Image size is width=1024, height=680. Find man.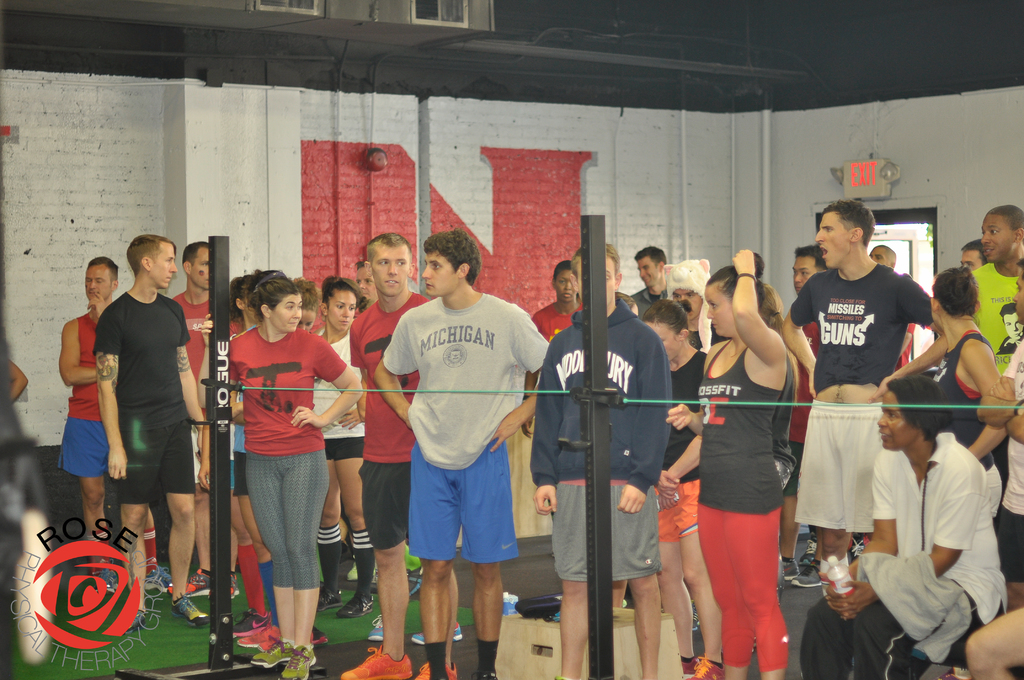
[left=158, top=239, right=211, bottom=563].
